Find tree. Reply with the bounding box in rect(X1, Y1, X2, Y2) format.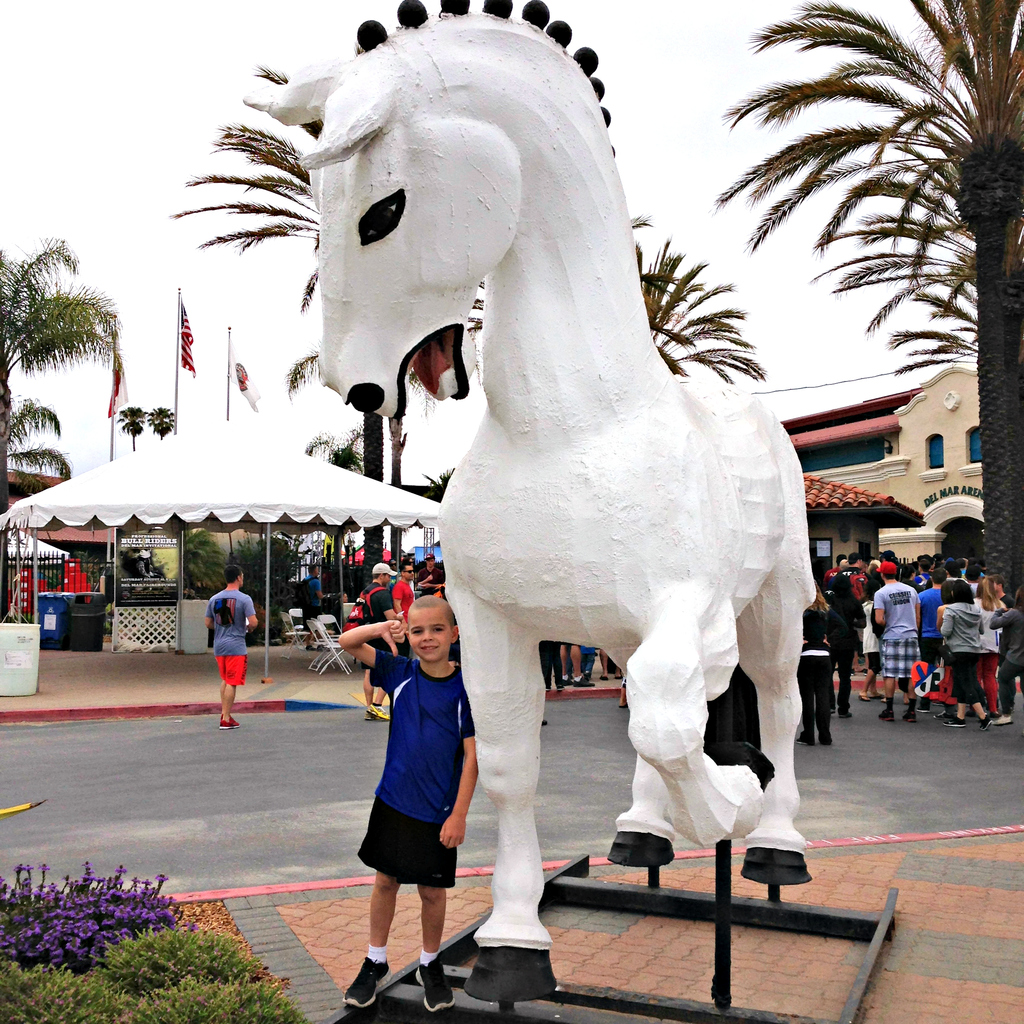
rect(708, 0, 1023, 600).
